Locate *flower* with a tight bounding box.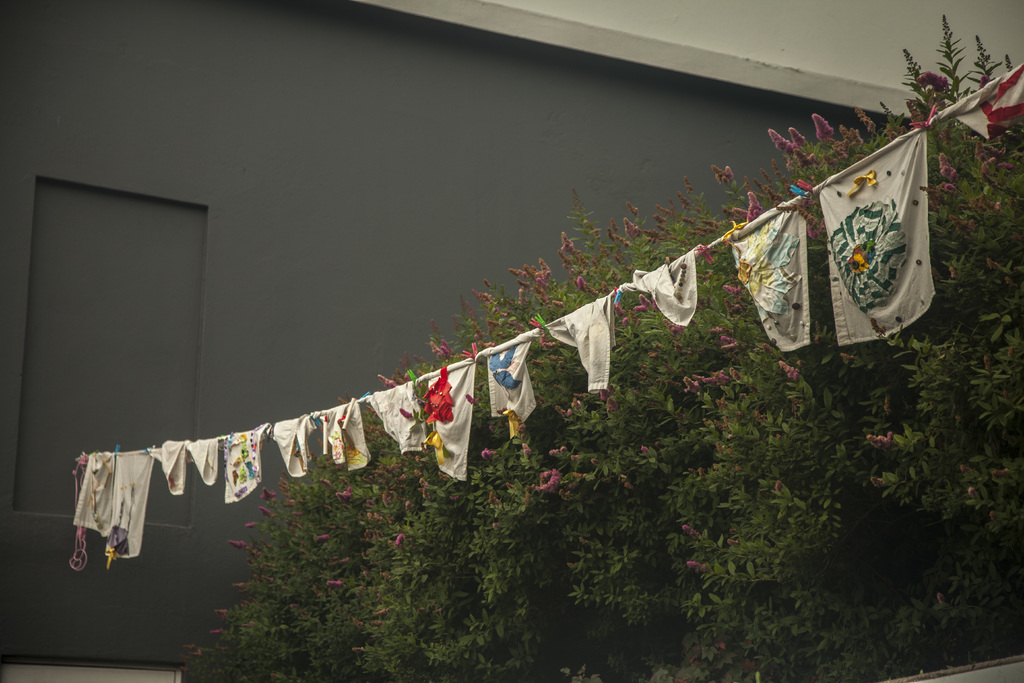
{"x1": 916, "y1": 69, "x2": 950, "y2": 92}.
